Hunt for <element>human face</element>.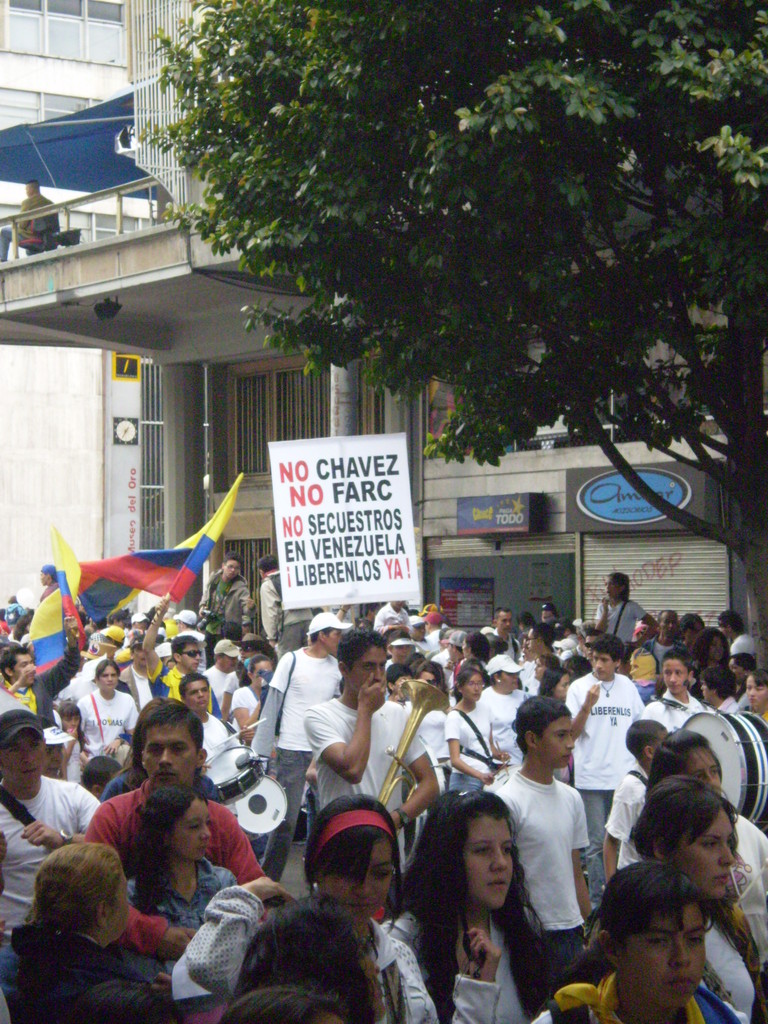
Hunted down at {"left": 12, "top": 654, "right": 33, "bottom": 689}.
